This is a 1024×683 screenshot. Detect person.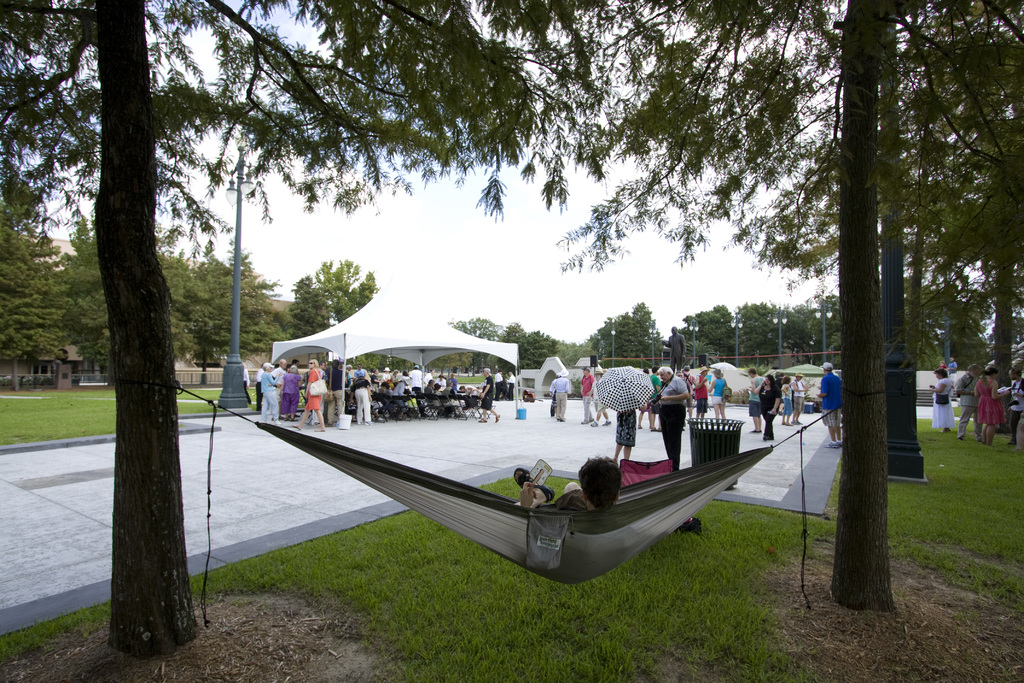
323, 354, 348, 425.
